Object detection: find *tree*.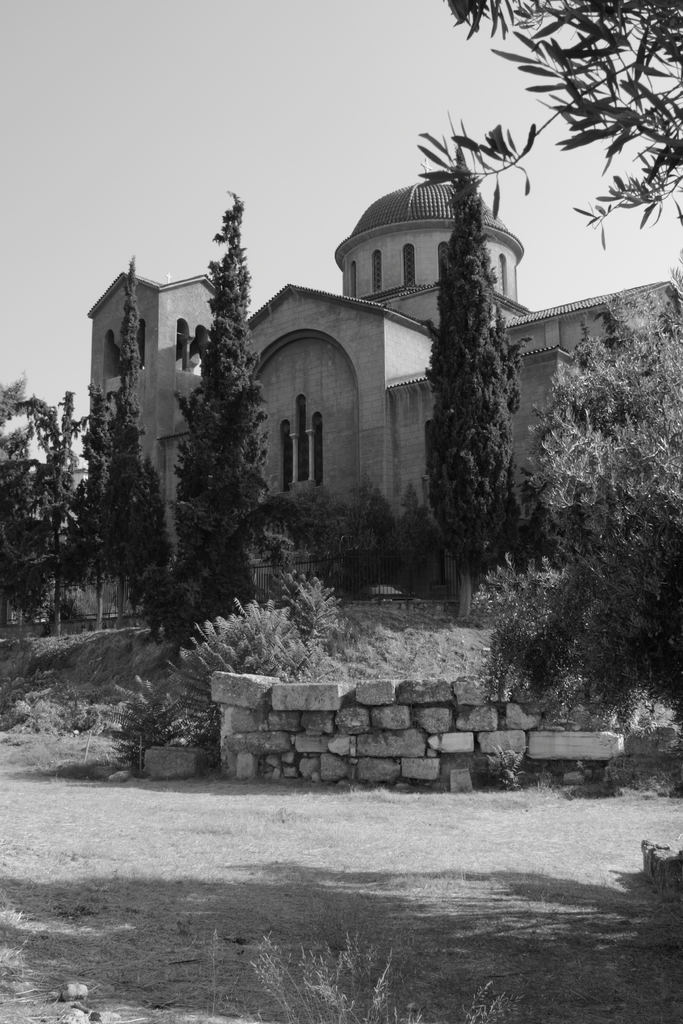
153 159 287 666.
